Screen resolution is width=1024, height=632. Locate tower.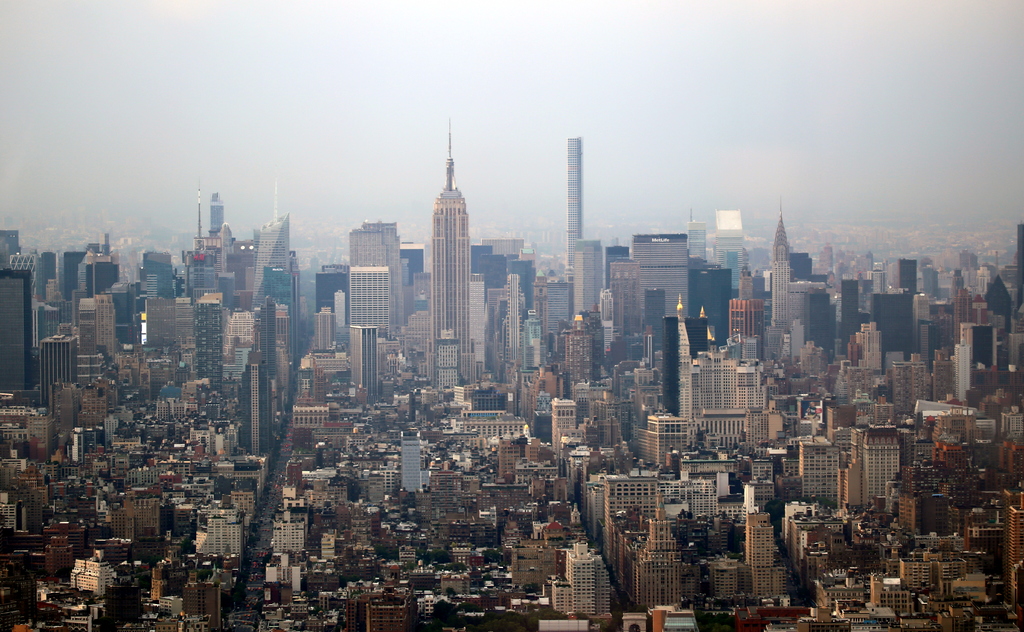
Rect(591, 296, 612, 370).
